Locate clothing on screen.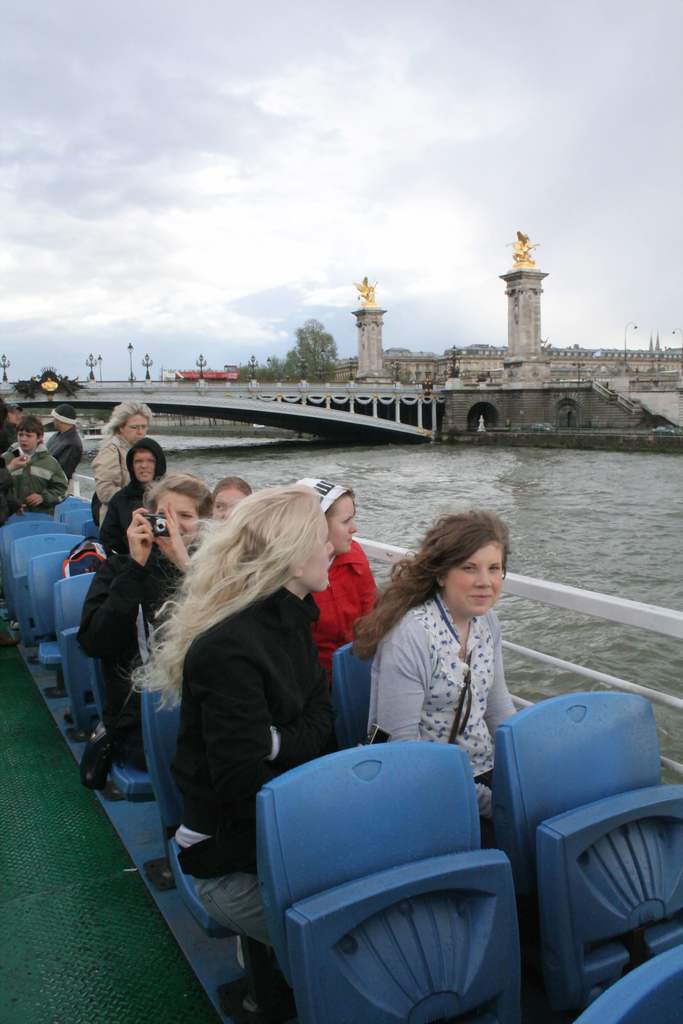
On screen at 366:588:538:810.
